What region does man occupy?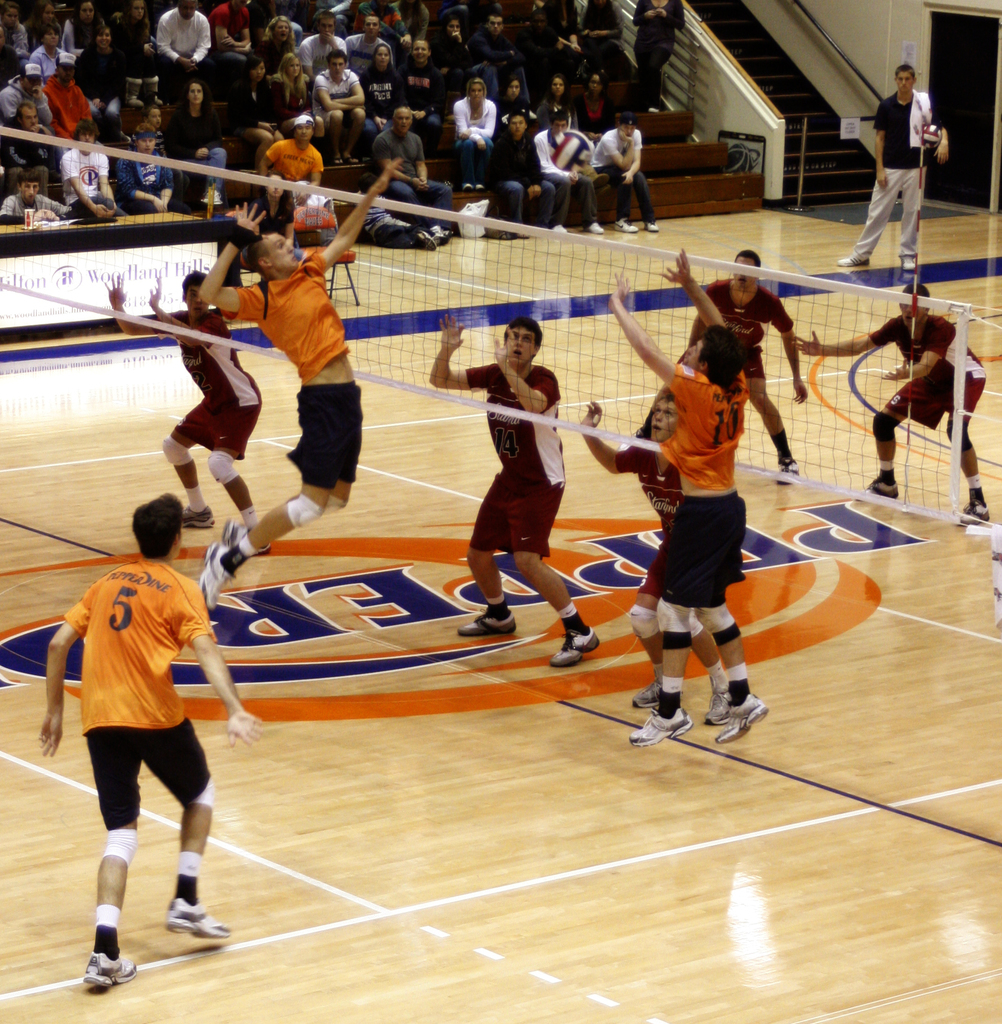
310, 50, 366, 164.
